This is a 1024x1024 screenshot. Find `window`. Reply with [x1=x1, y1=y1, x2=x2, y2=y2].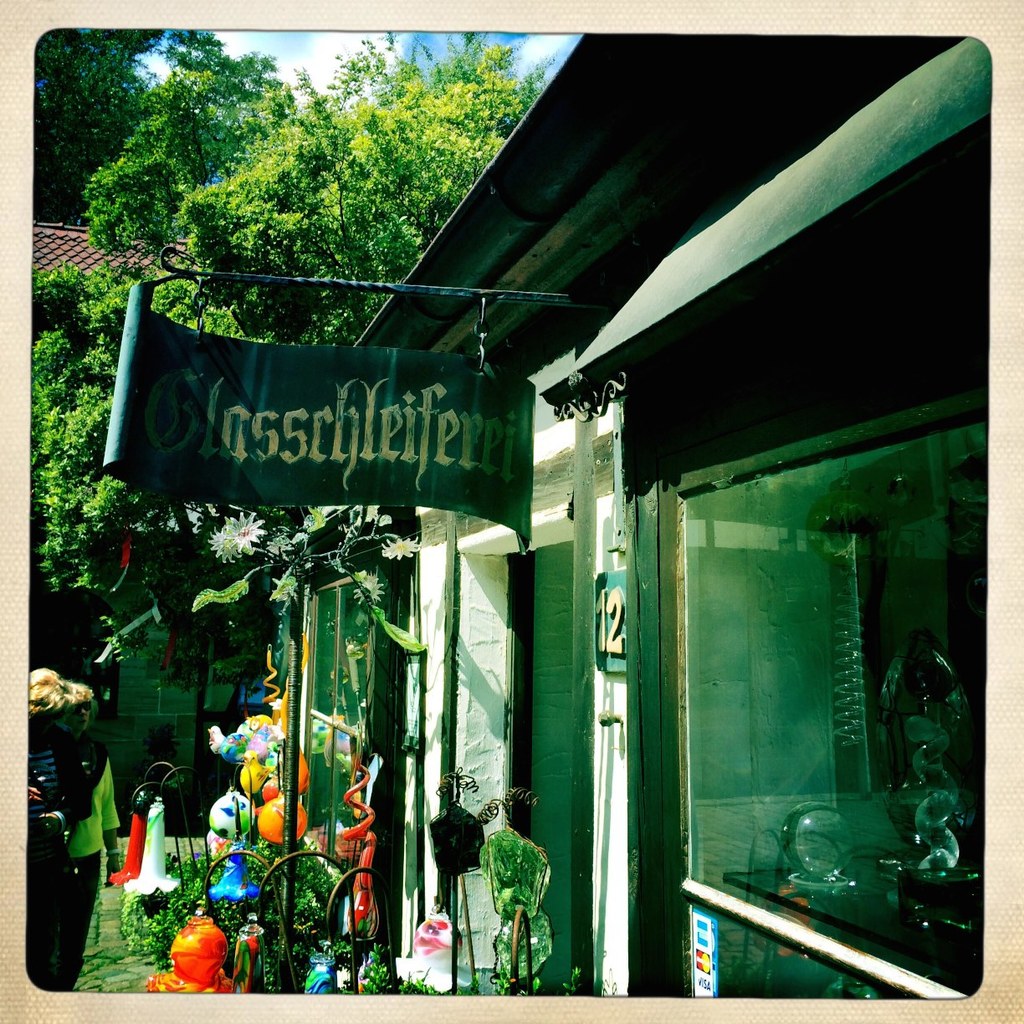
[x1=317, y1=555, x2=389, y2=953].
